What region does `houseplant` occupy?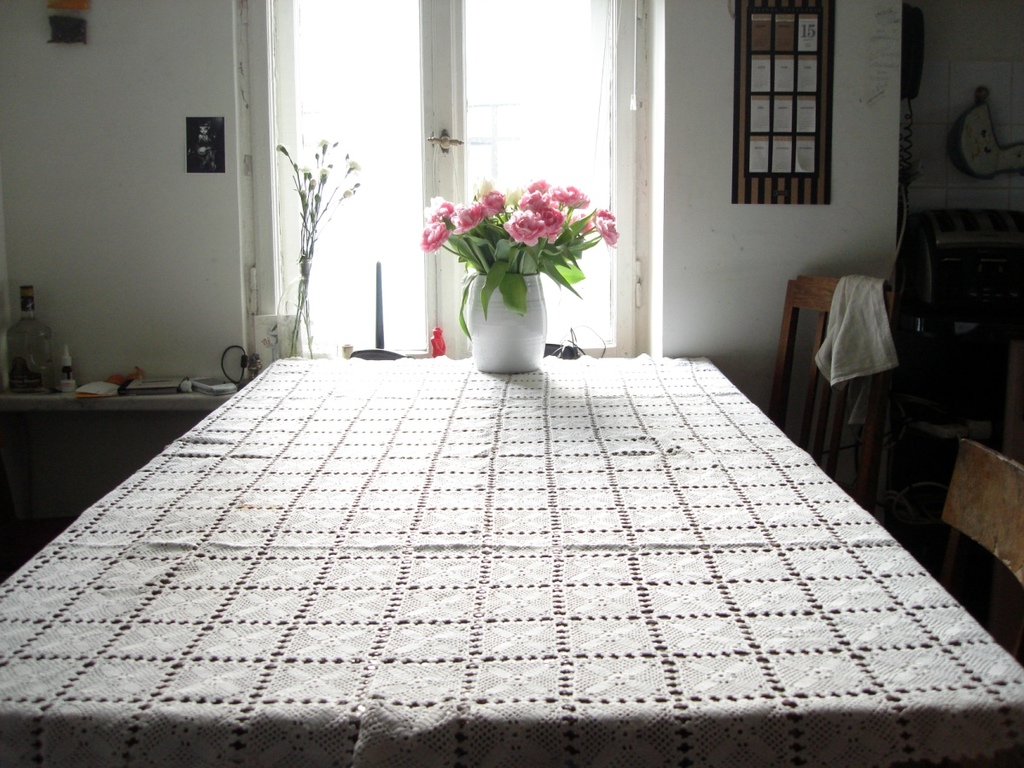
x1=417, y1=169, x2=621, y2=371.
